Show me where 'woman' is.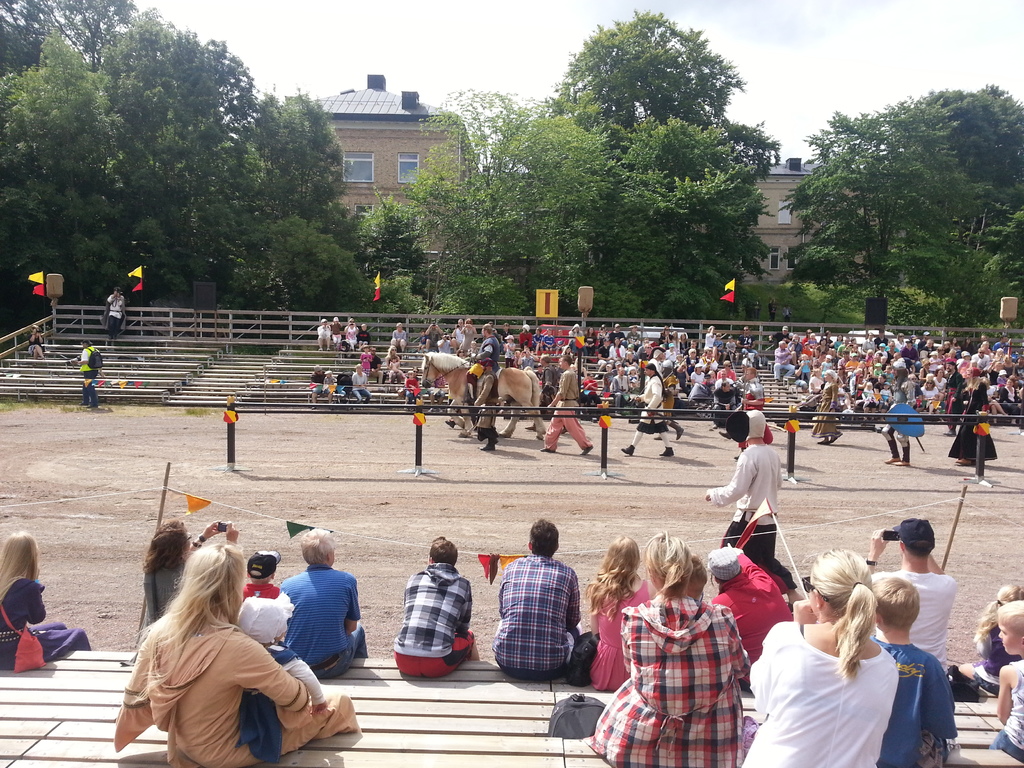
'woman' is at x1=690 y1=360 x2=705 y2=388.
